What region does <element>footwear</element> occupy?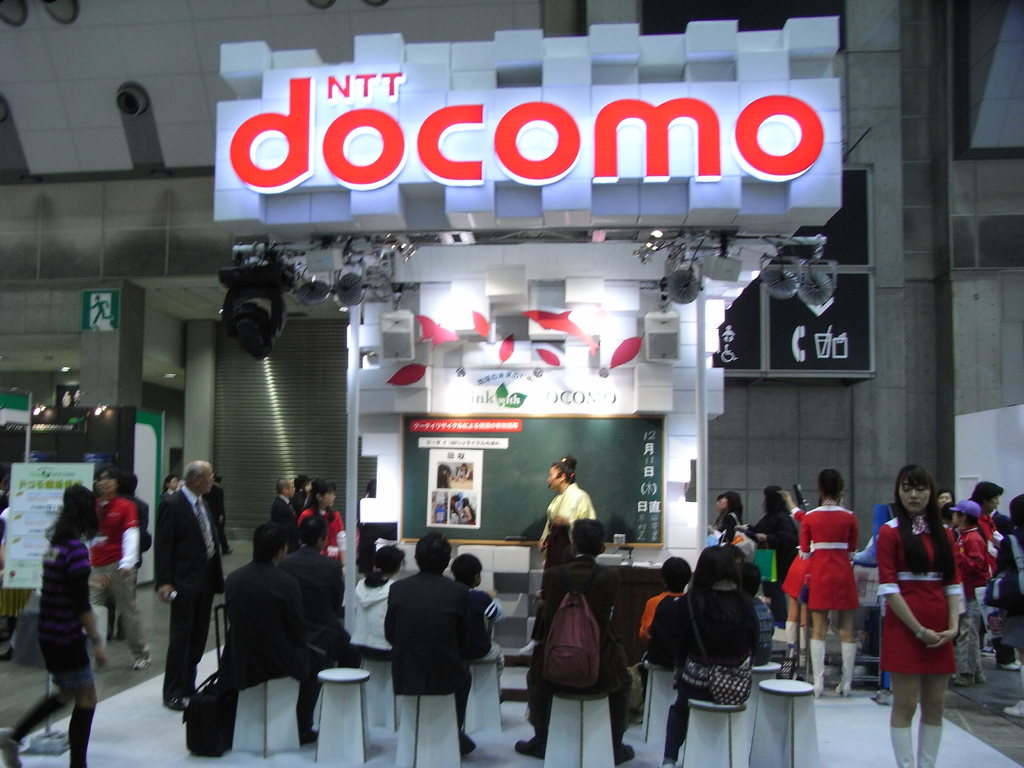
[x1=131, y1=653, x2=157, y2=673].
